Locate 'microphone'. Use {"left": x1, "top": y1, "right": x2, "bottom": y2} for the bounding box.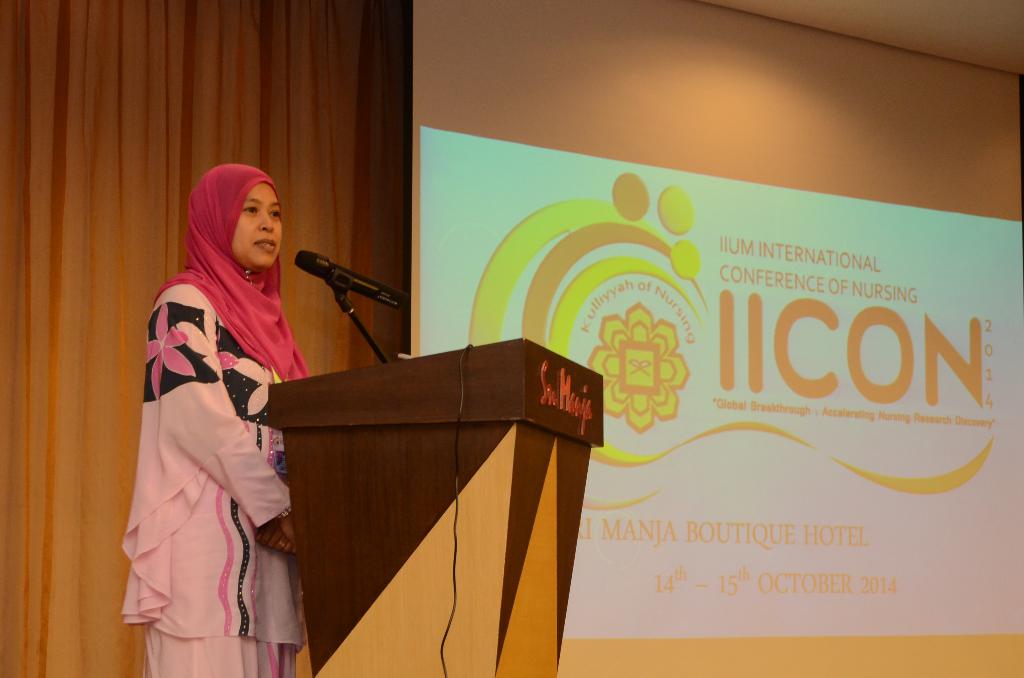
{"left": 291, "top": 248, "right": 405, "bottom": 312}.
